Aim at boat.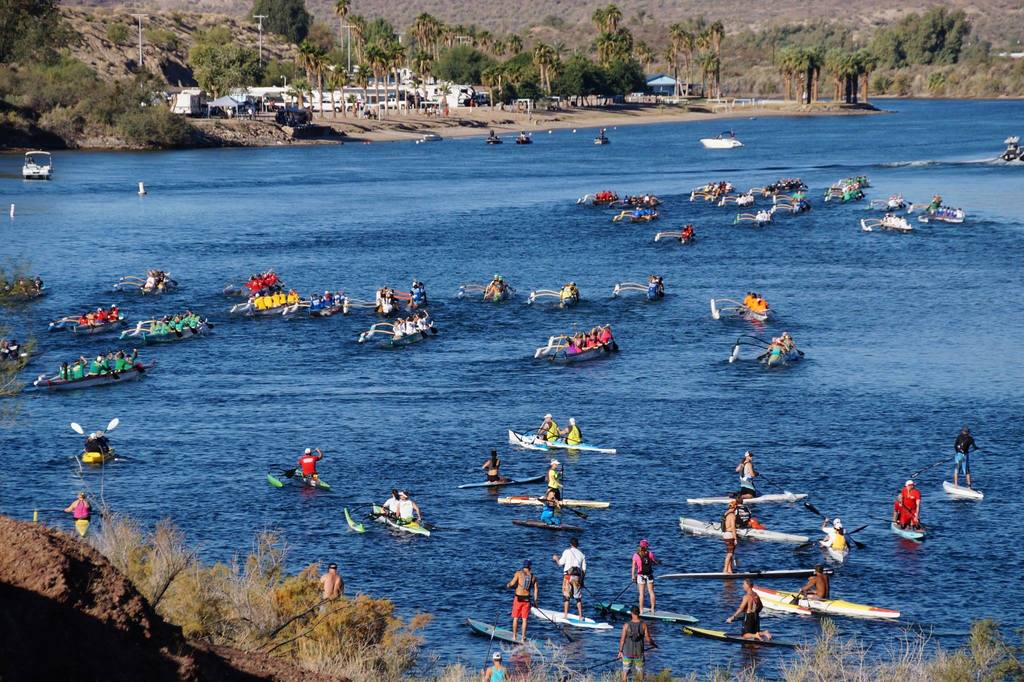
Aimed at crop(120, 313, 210, 337).
